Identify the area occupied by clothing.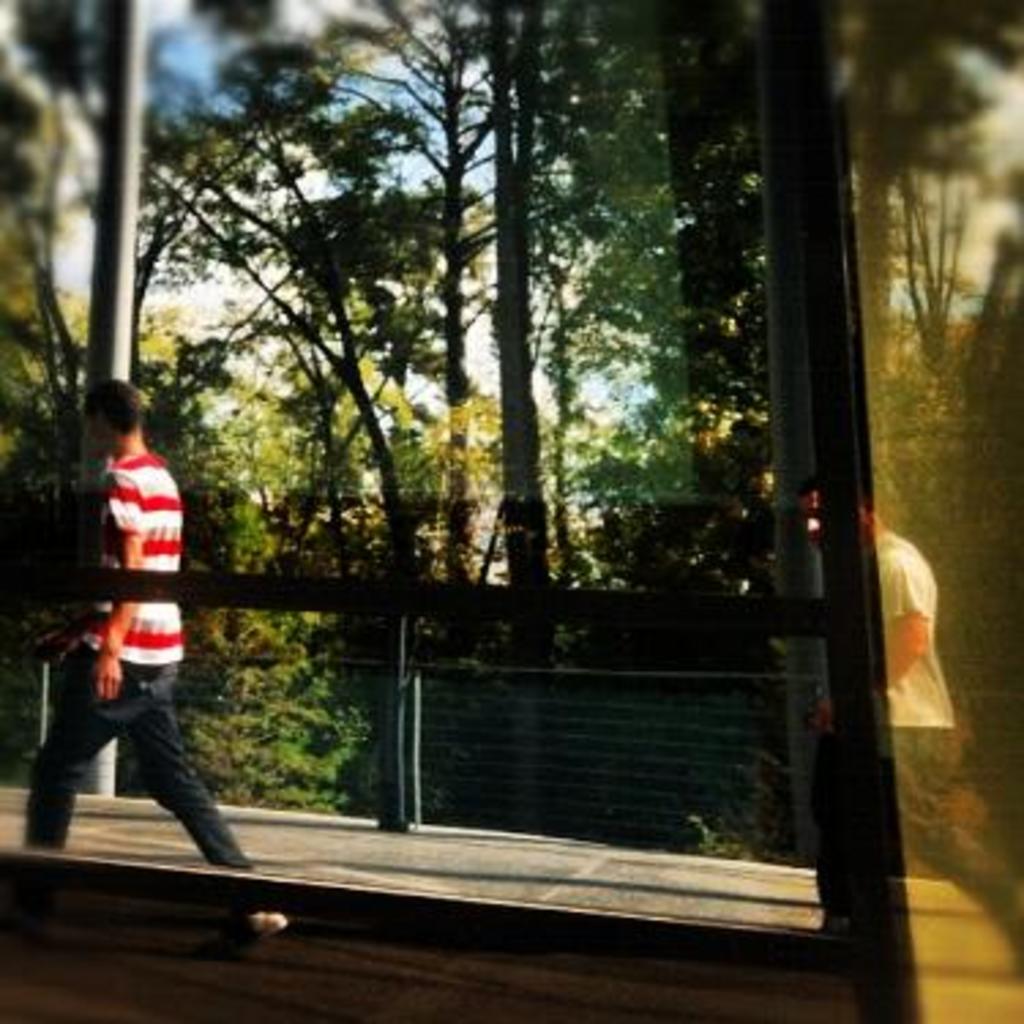
Area: 25/442/270/866.
